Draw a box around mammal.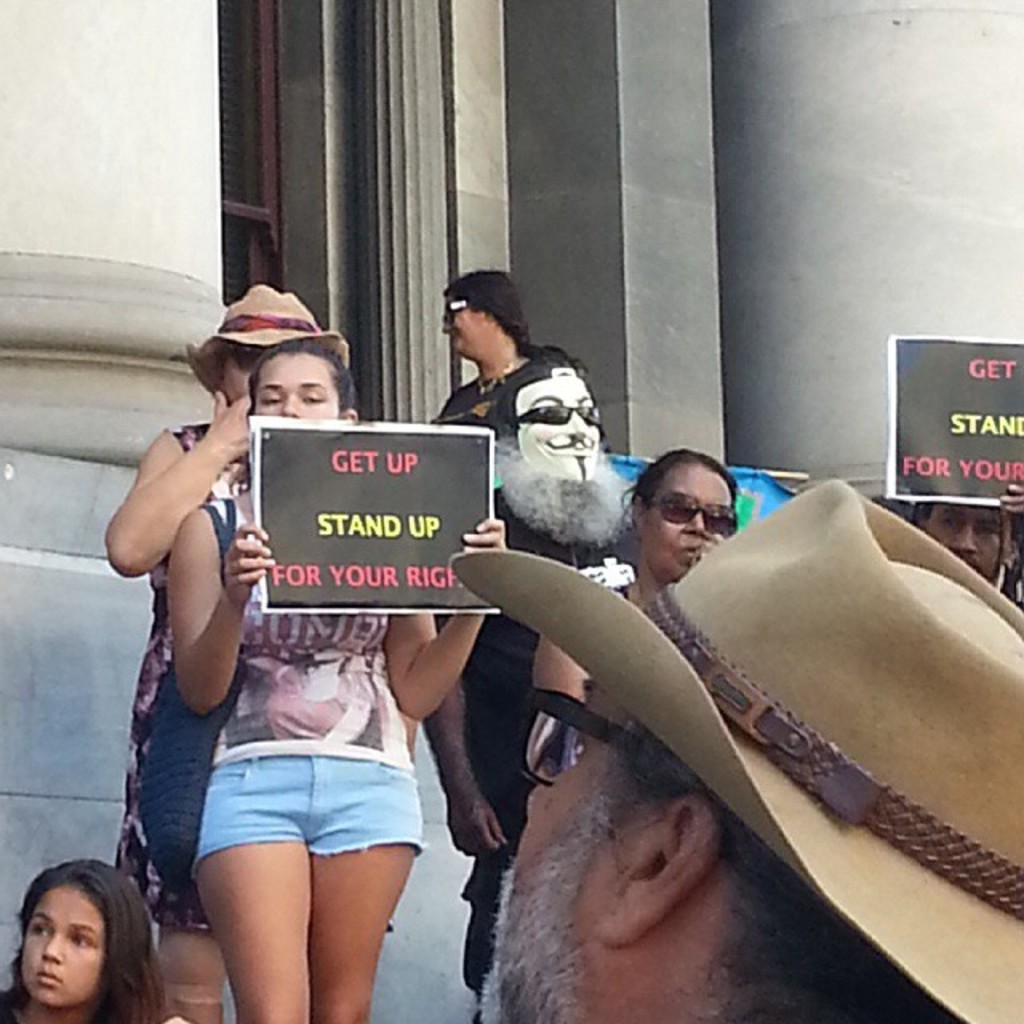
(left=174, top=349, right=509, bottom=1022).
